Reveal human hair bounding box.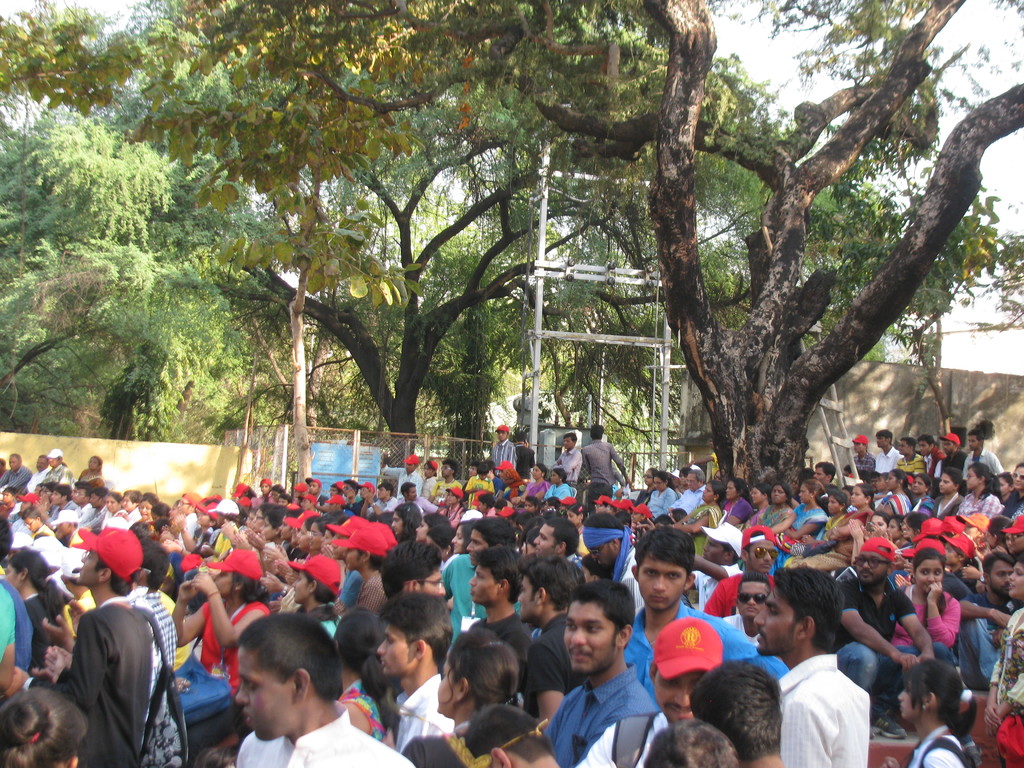
Revealed: Rect(911, 546, 951, 629).
